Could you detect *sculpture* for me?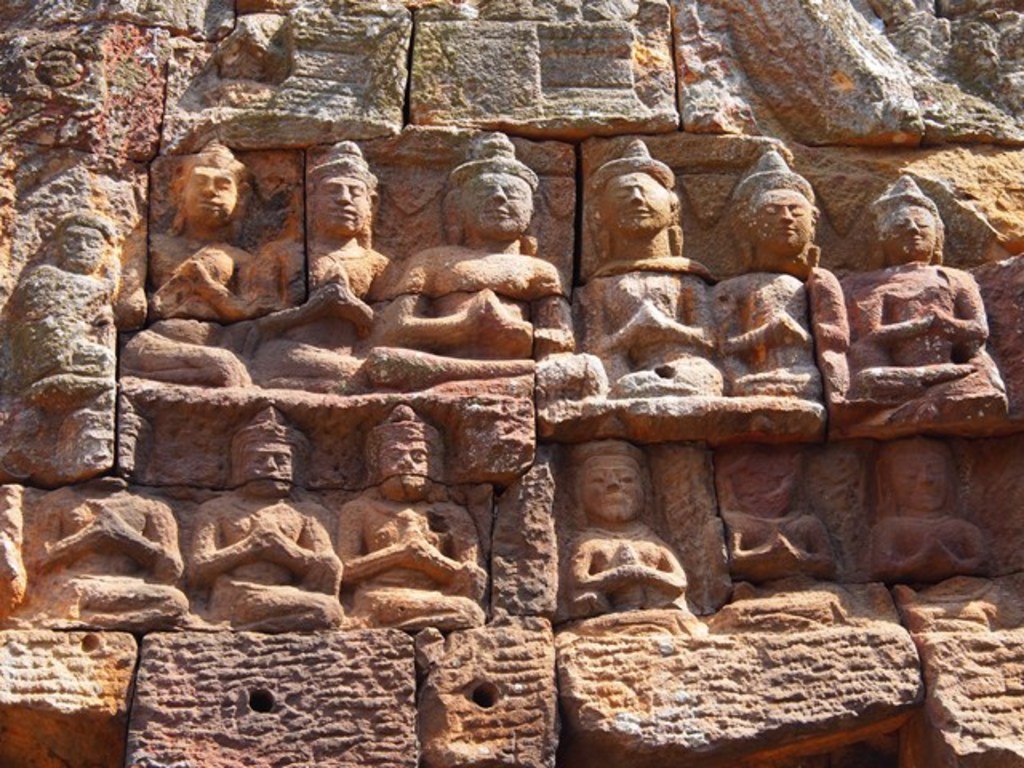
Detection result: (845,173,1011,422).
